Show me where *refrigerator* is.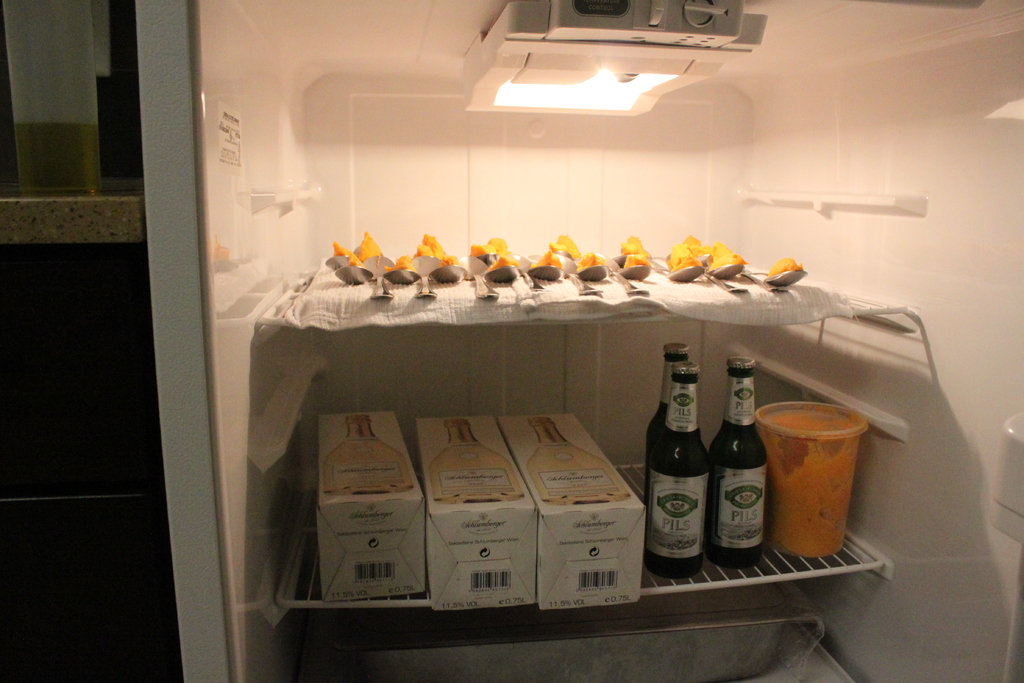
*refrigerator* is at (left=134, top=0, right=1023, bottom=682).
